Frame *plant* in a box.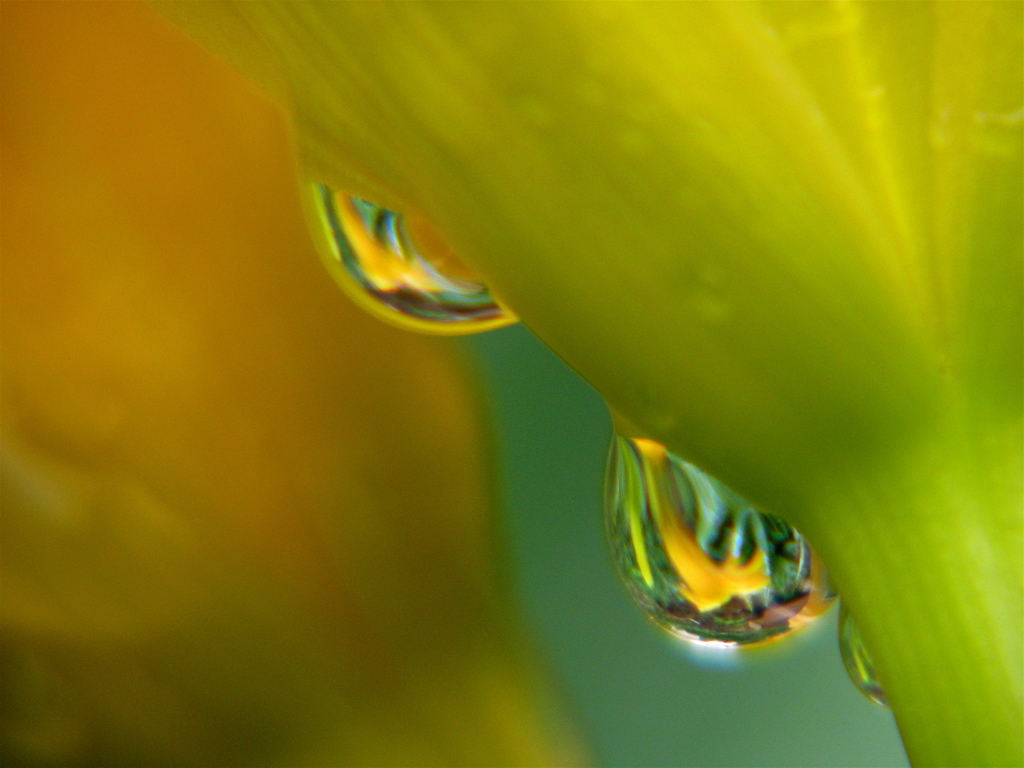
12/0/1023/731.
